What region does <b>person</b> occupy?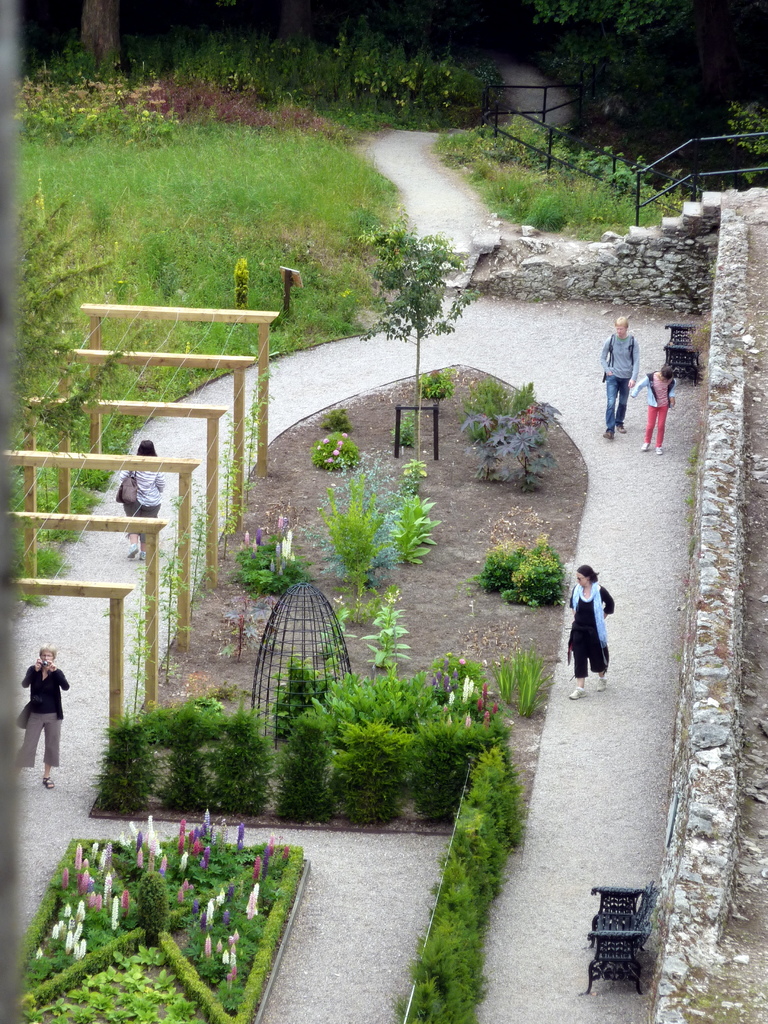
bbox(119, 429, 163, 559).
